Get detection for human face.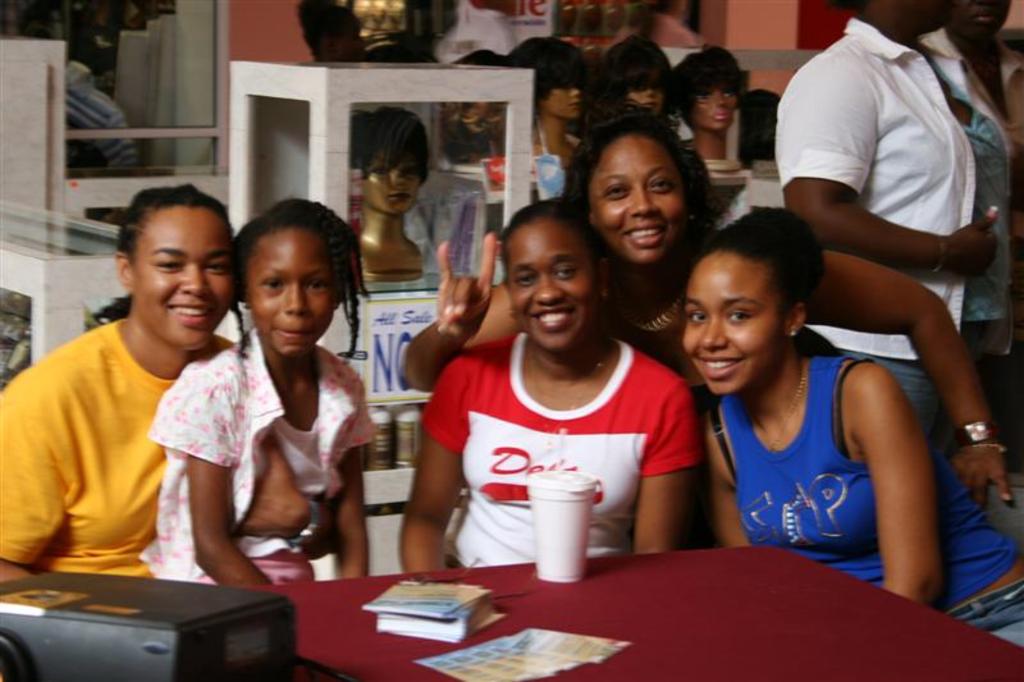
Detection: (586, 132, 682, 264).
